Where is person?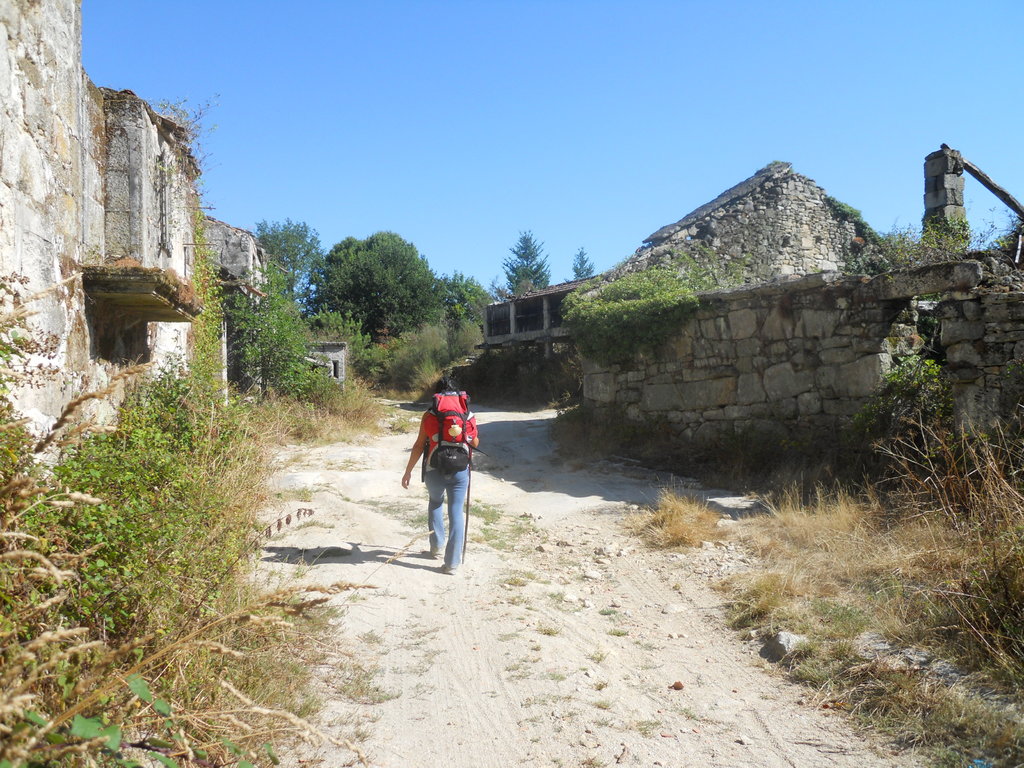
BBox(404, 376, 483, 574).
